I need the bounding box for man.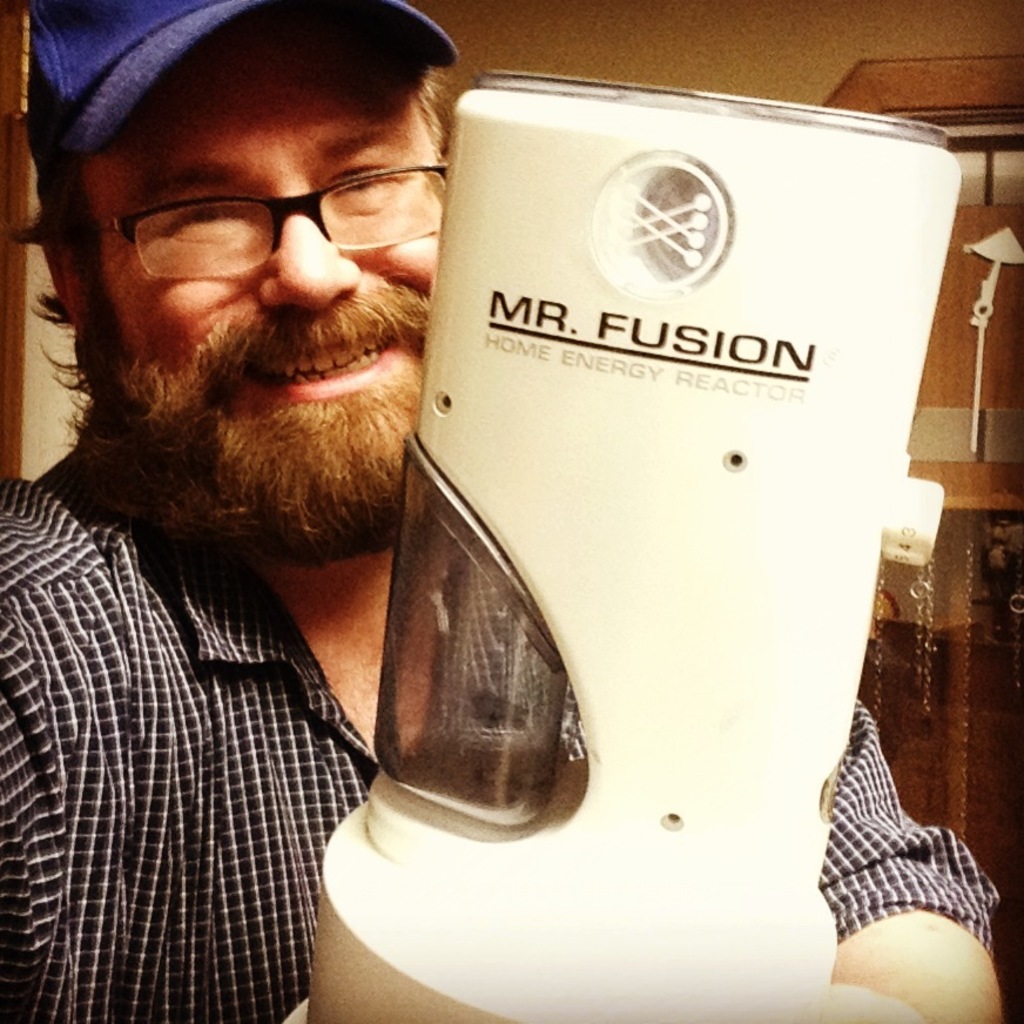
Here it is: l=0, t=0, r=1004, b=1023.
